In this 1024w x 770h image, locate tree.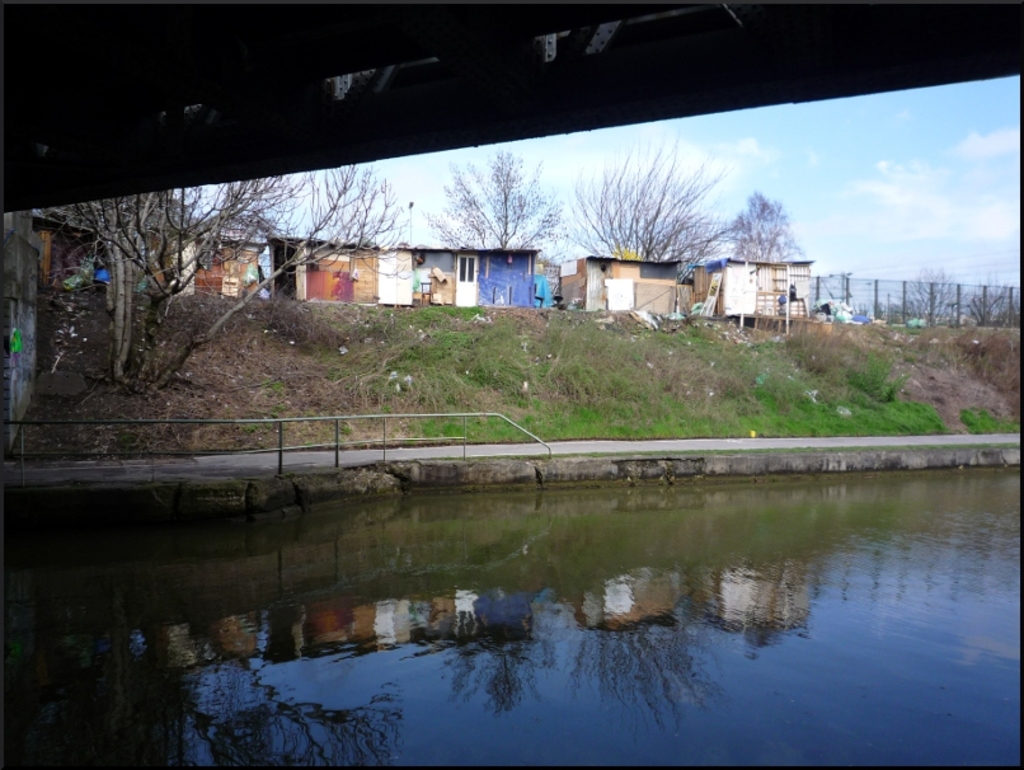
Bounding box: box(34, 119, 393, 492).
